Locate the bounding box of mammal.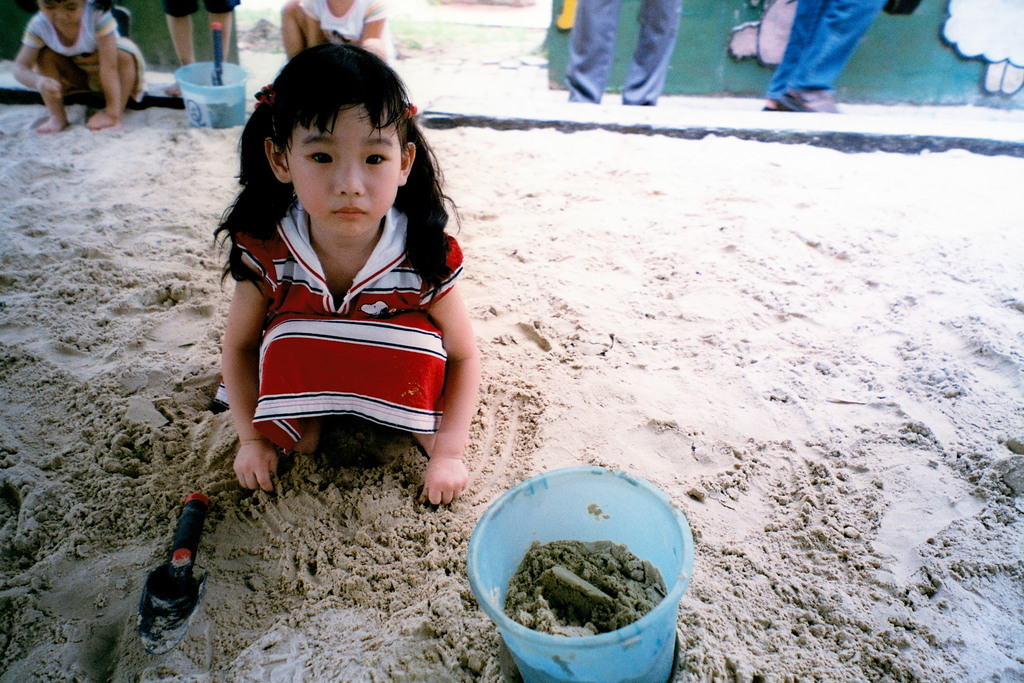
Bounding box: l=171, t=58, r=475, b=454.
